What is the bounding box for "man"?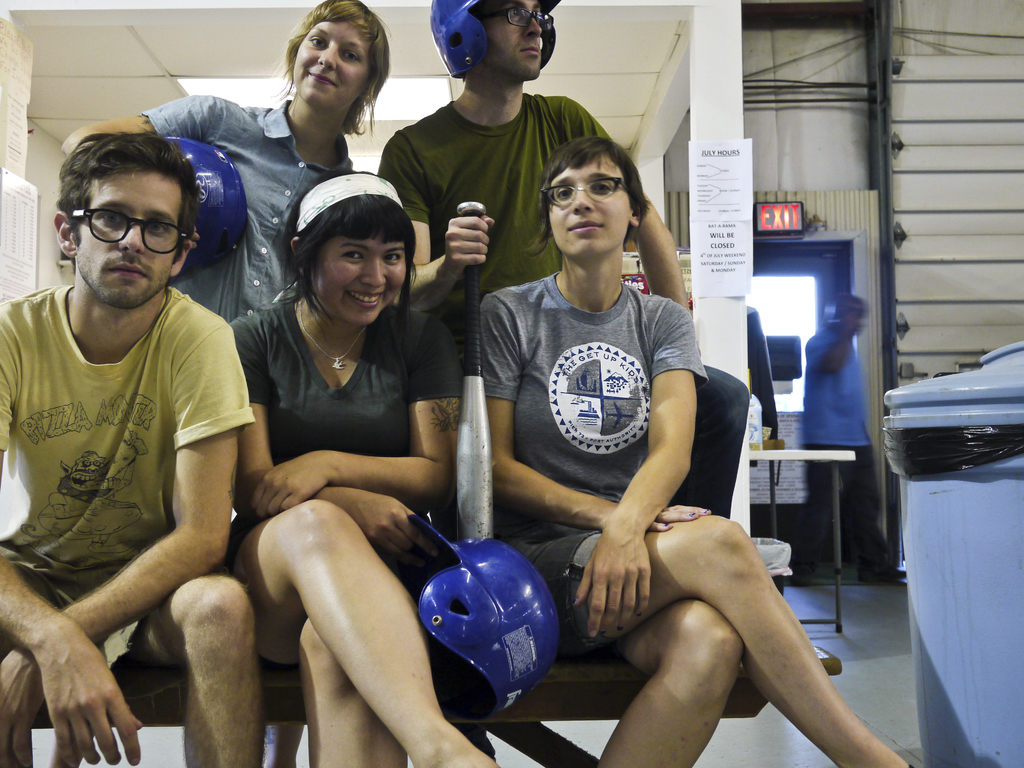
region(473, 142, 906, 767).
